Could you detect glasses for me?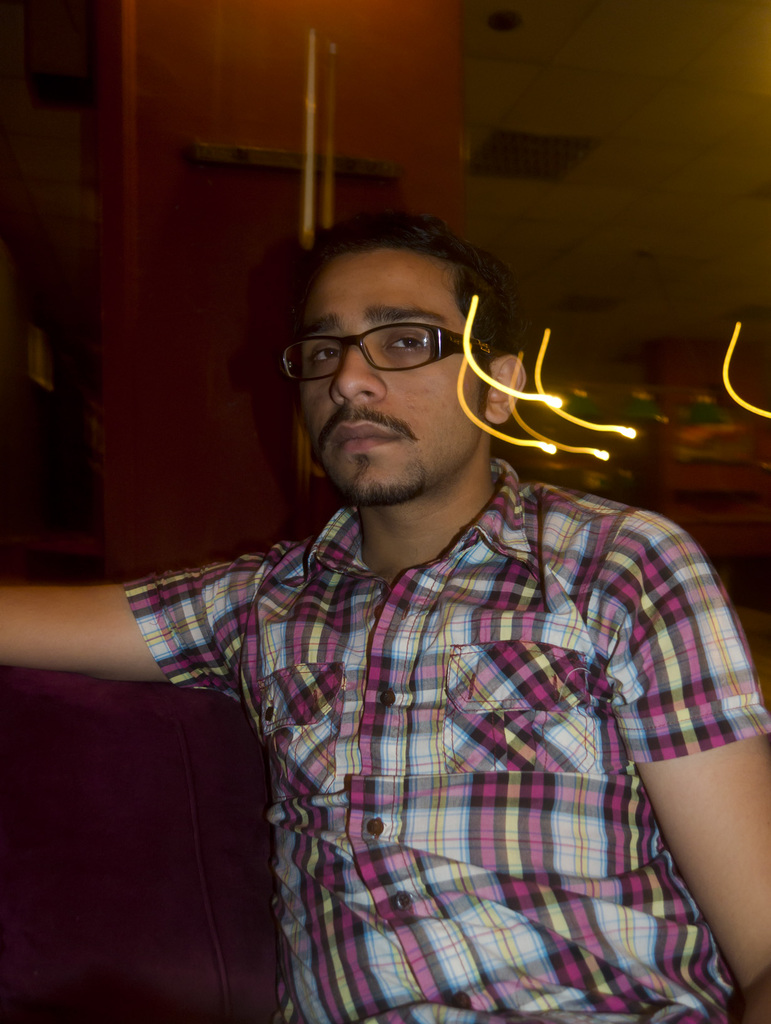
Detection result: {"left": 281, "top": 297, "right": 517, "bottom": 383}.
